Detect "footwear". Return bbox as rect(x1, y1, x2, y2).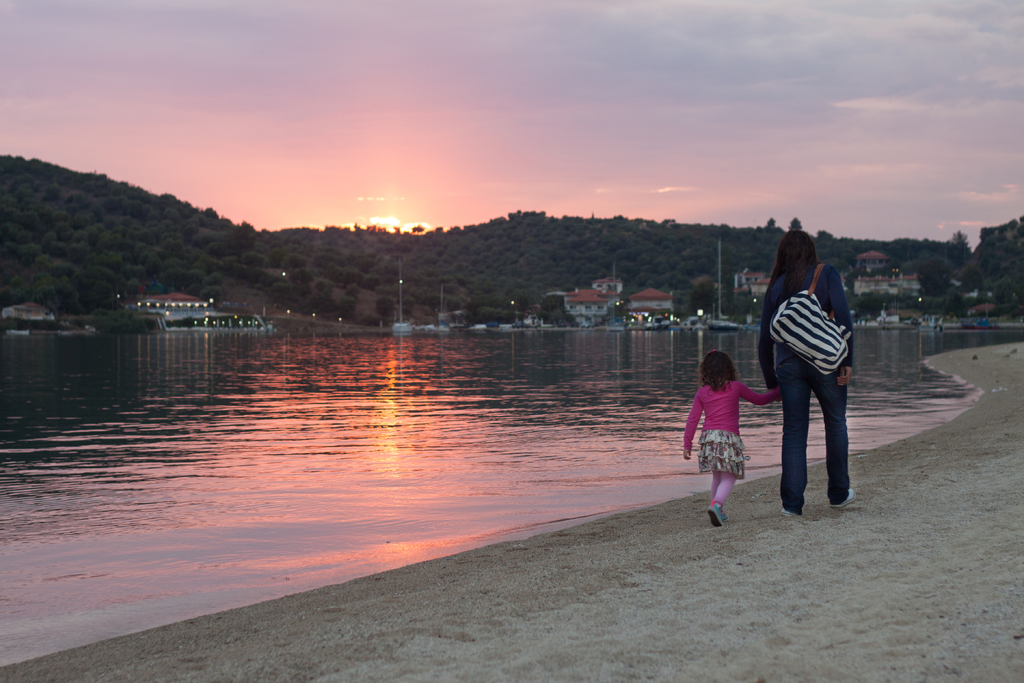
rect(834, 488, 856, 507).
